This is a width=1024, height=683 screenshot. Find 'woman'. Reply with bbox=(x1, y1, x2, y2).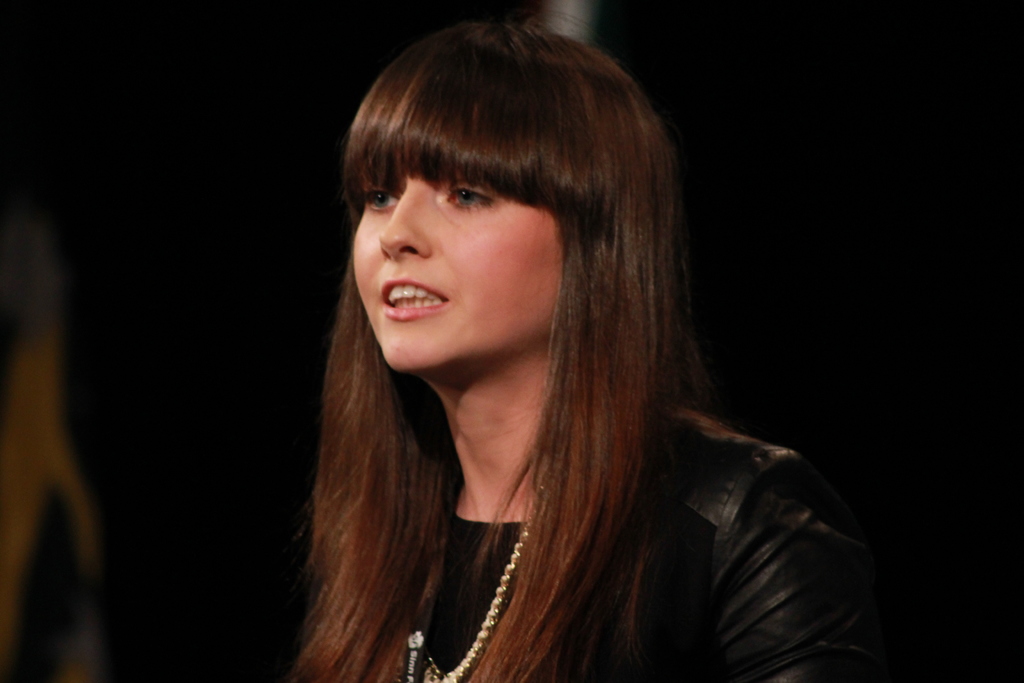
bbox=(266, 17, 918, 682).
